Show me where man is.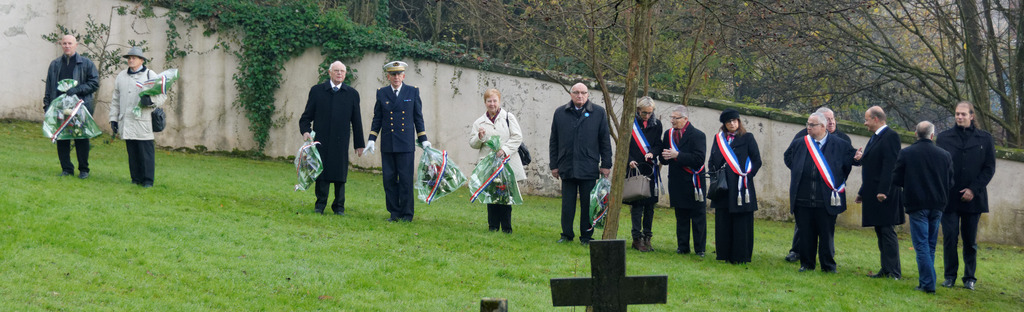
man is at bbox=[546, 79, 616, 237].
